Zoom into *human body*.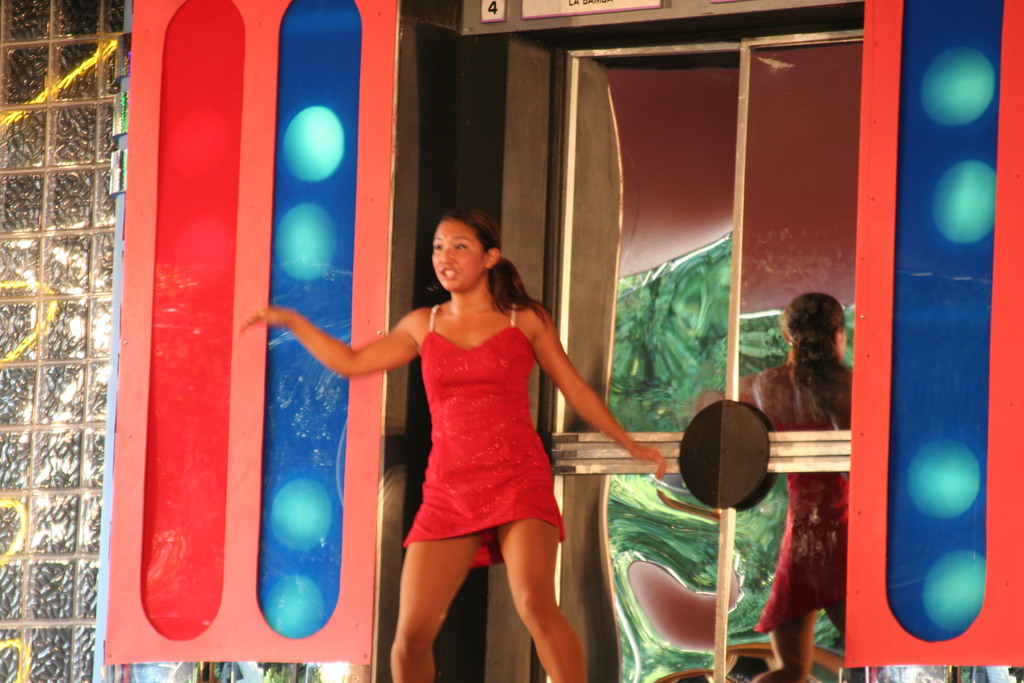
Zoom target: [239,202,669,682].
